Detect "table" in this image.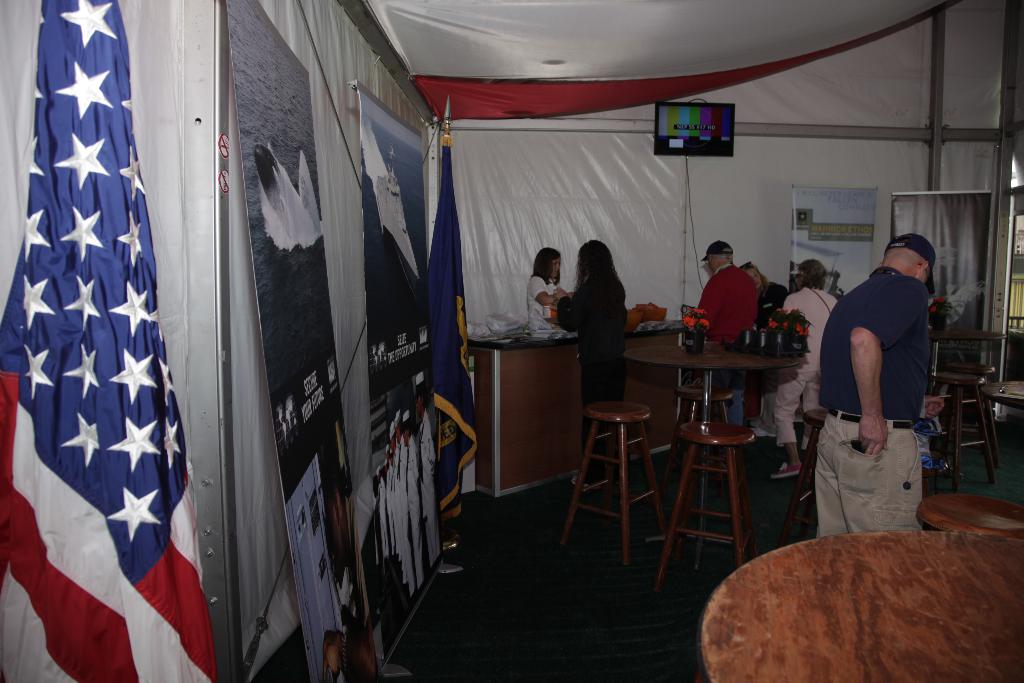
Detection: 614,320,812,511.
